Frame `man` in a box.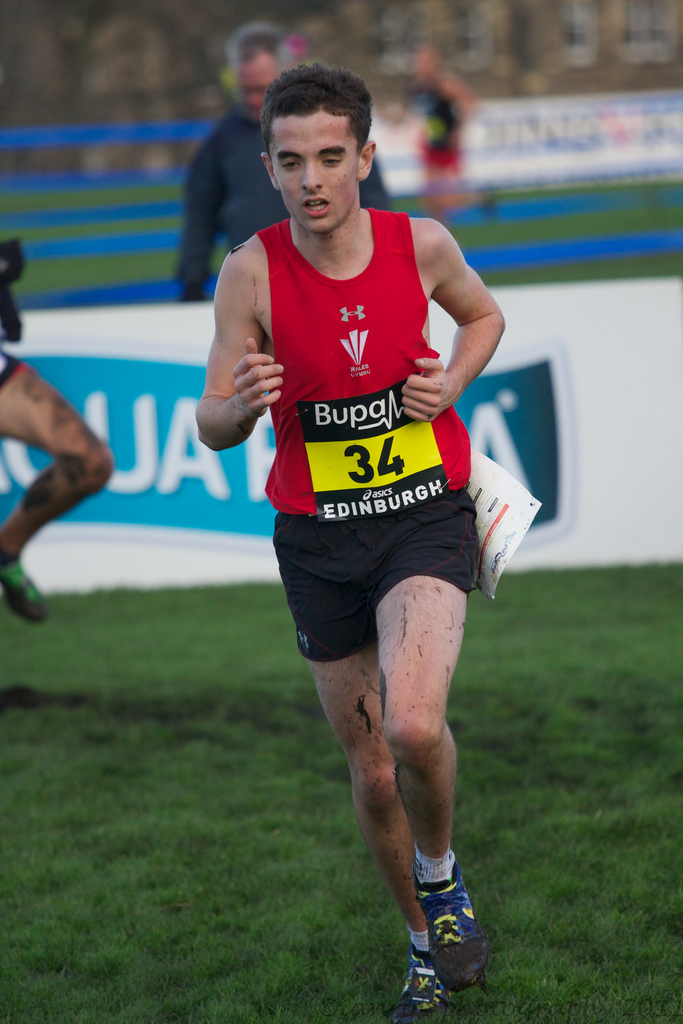
region(177, 35, 397, 281).
